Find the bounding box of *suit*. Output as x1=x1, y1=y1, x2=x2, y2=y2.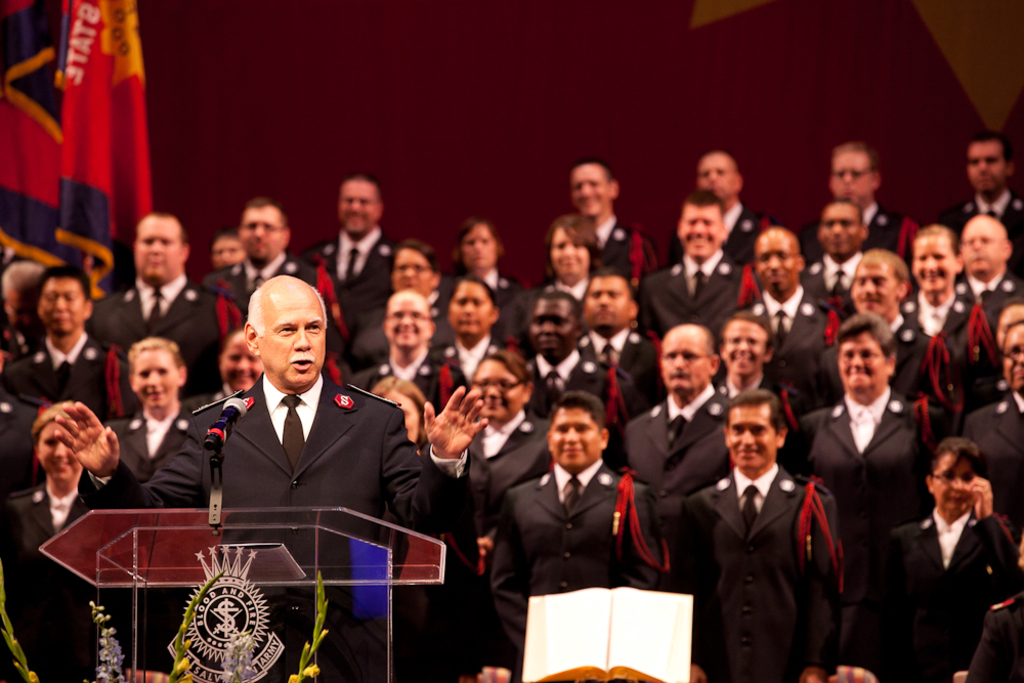
x1=433, y1=340, x2=508, y2=397.
